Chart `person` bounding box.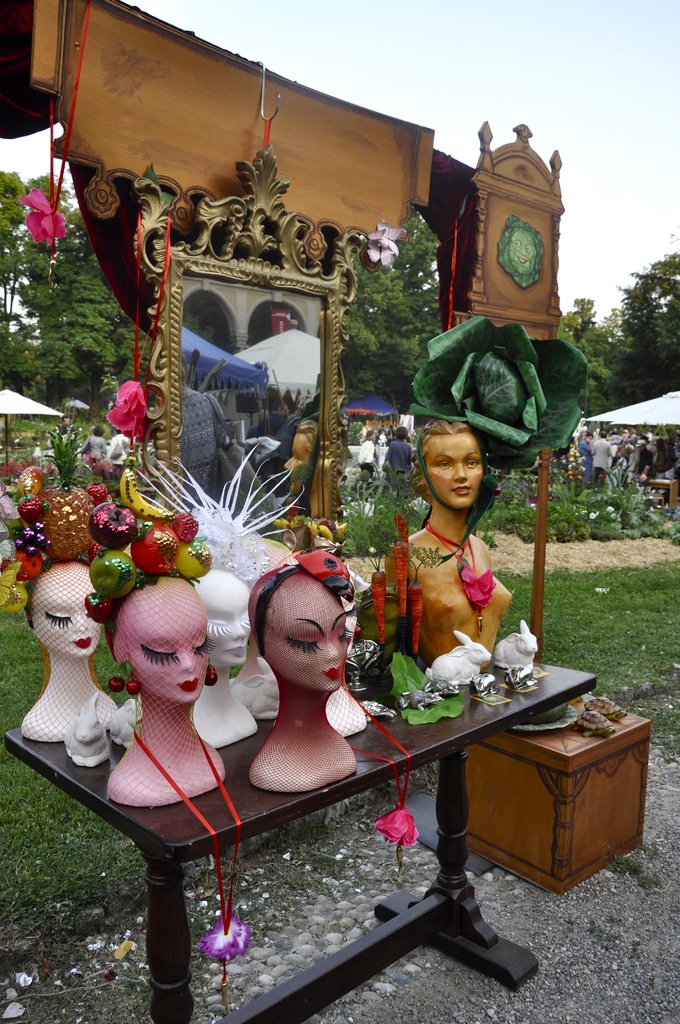
Charted: select_region(104, 431, 129, 470).
